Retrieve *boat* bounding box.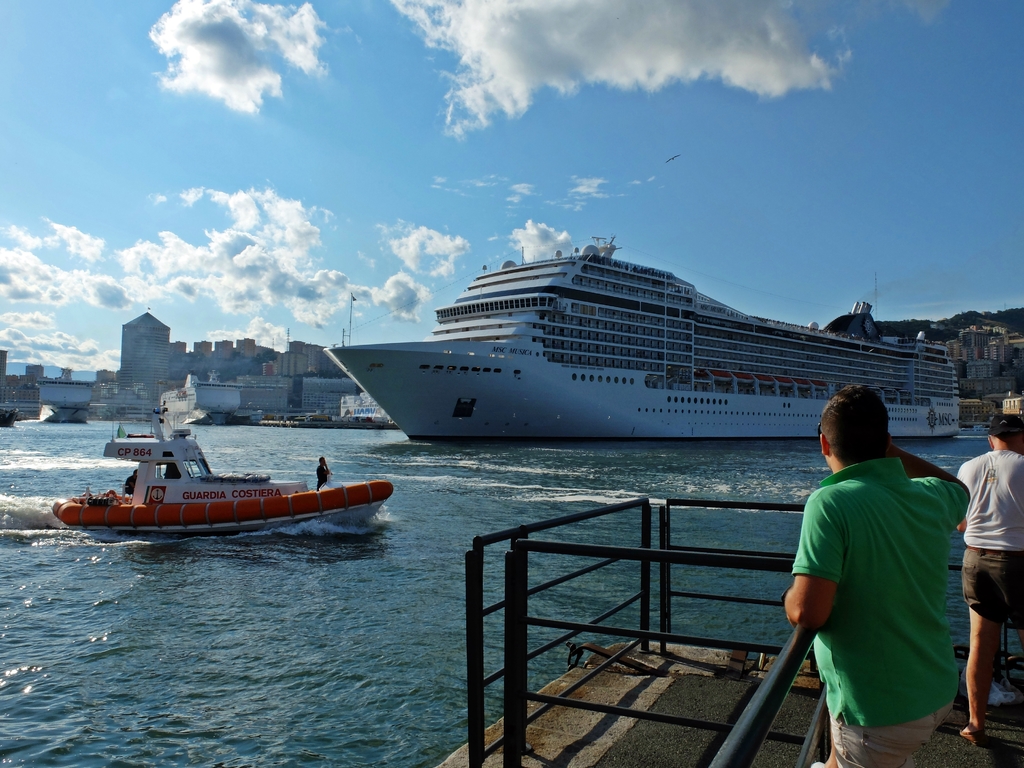
Bounding box: box=[45, 407, 399, 547].
